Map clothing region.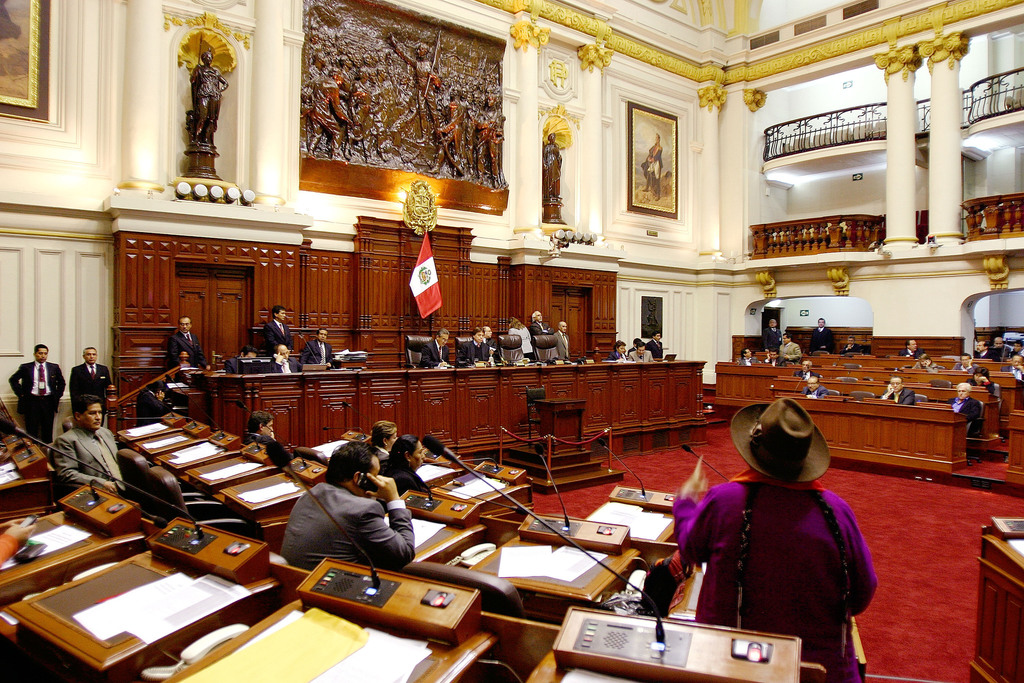
Mapped to 810/324/830/349.
